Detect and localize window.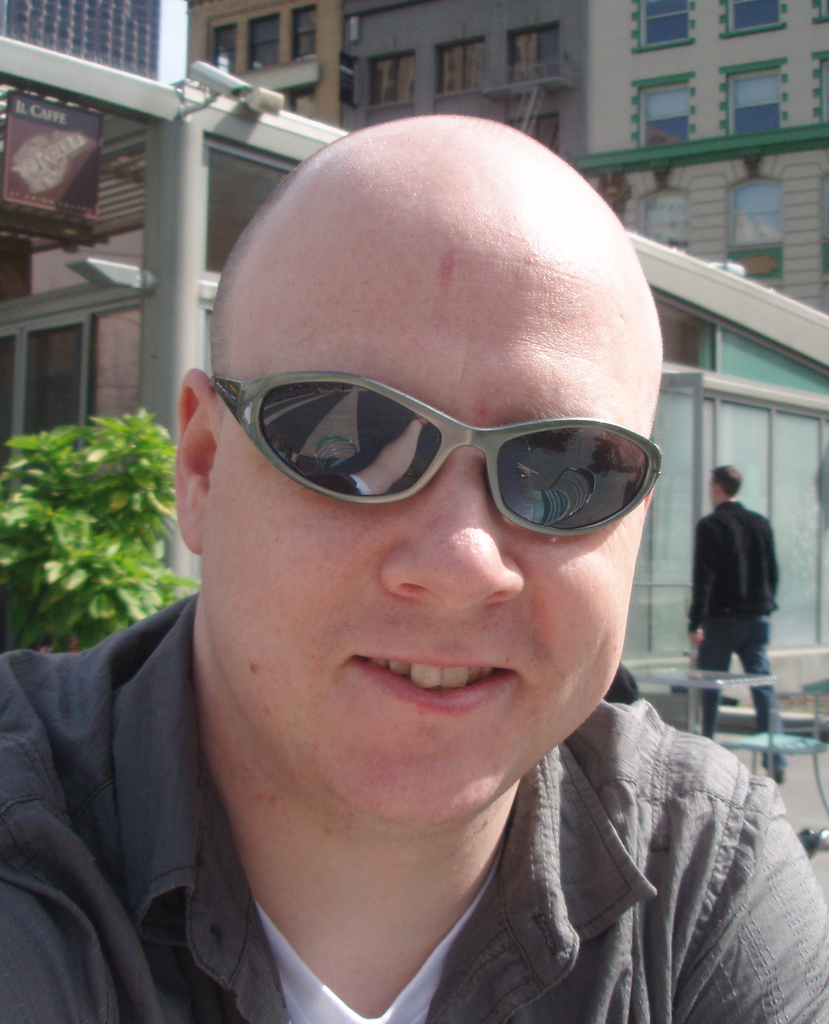
Localized at {"left": 720, "top": 178, "right": 781, "bottom": 281}.
